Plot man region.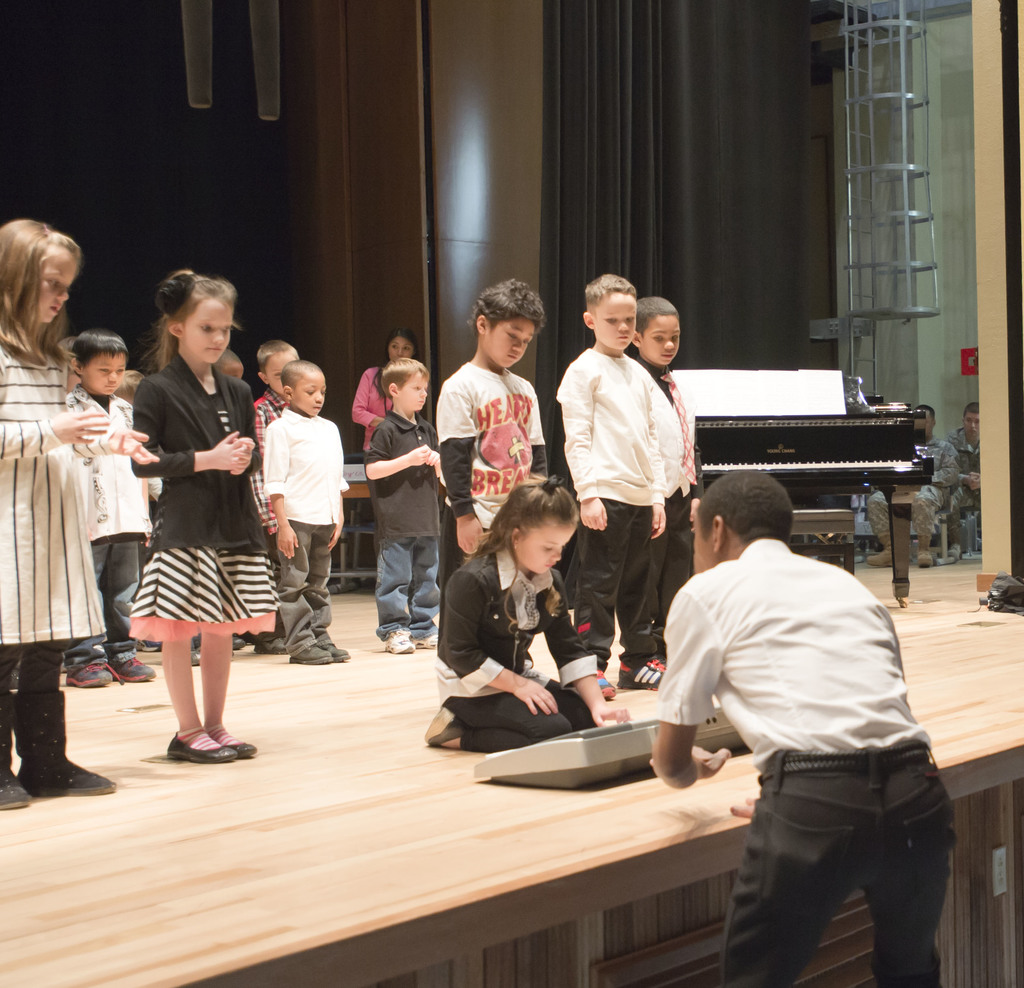
Plotted at bbox=(868, 400, 952, 578).
